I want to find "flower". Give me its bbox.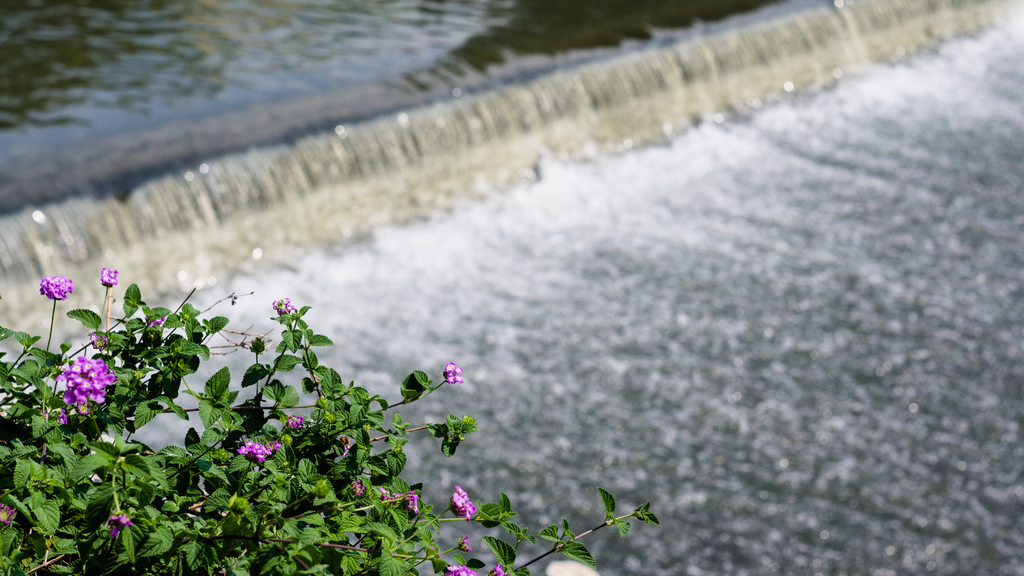
pyautogui.locateOnScreen(44, 351, 111, 420).
